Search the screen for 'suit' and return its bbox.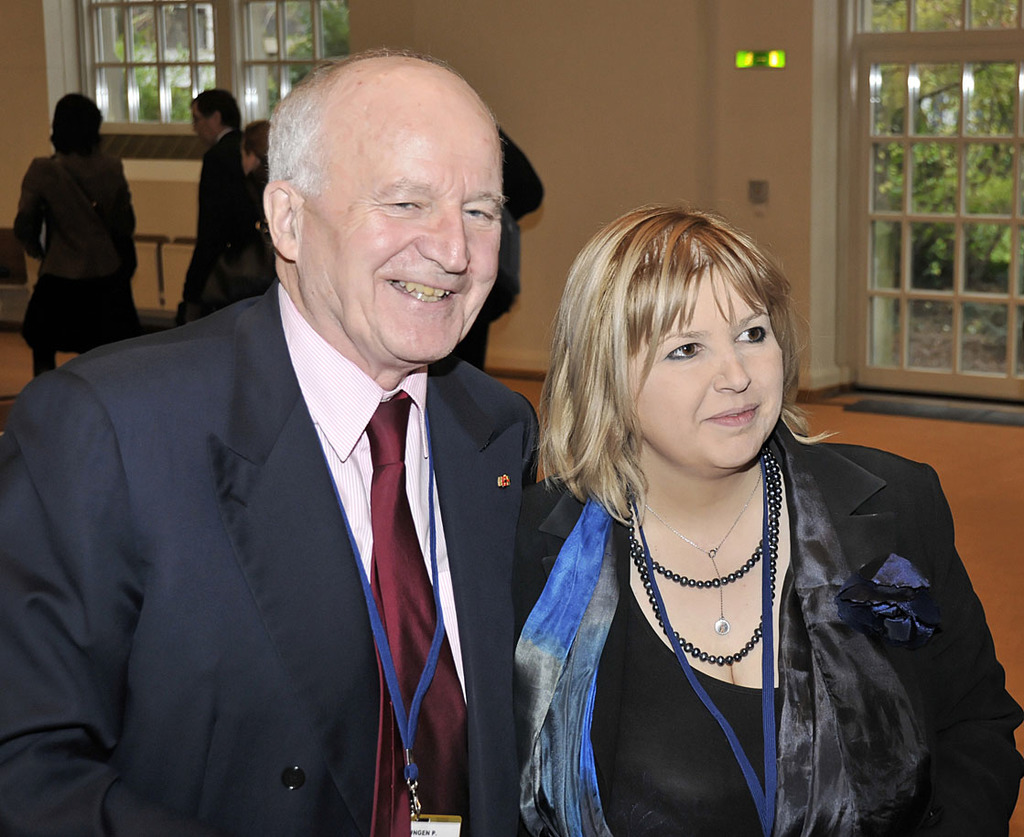
Found: detection(180, 129, 252, 315).
